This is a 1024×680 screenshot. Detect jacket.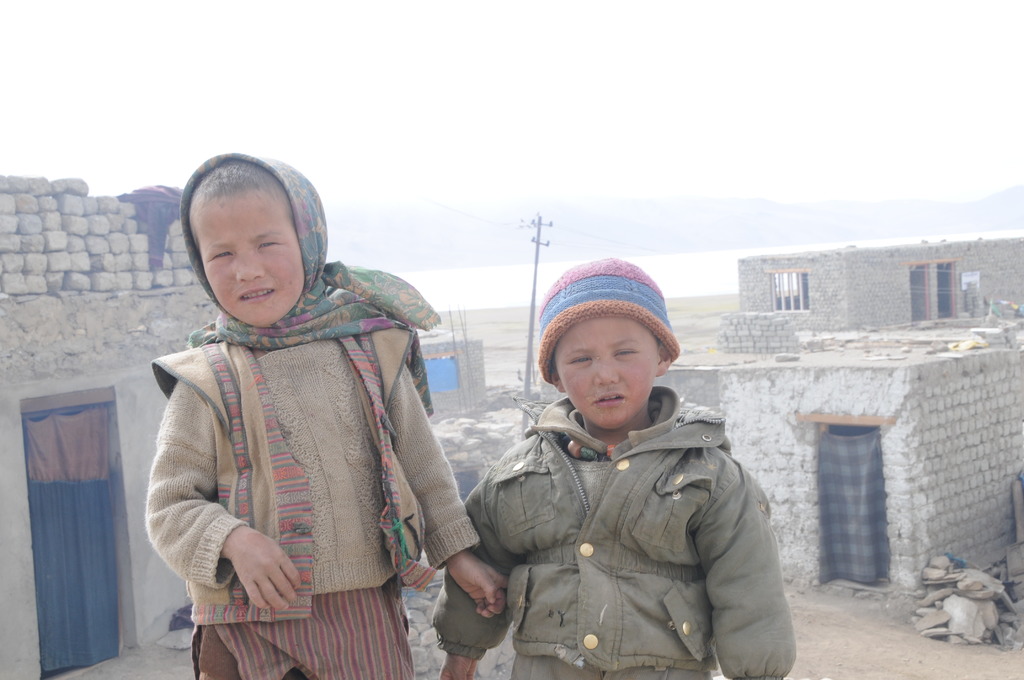
BBox(429, 386, 795, 679).
